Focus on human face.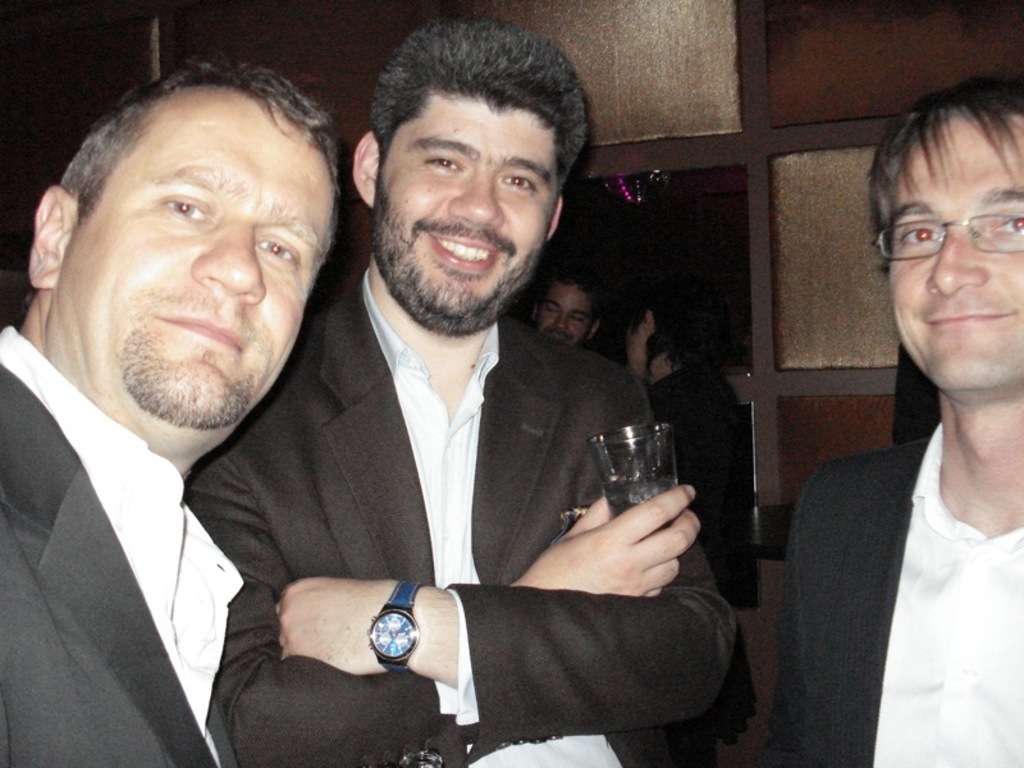
Focused at locate(367, 91, 557, 321).
